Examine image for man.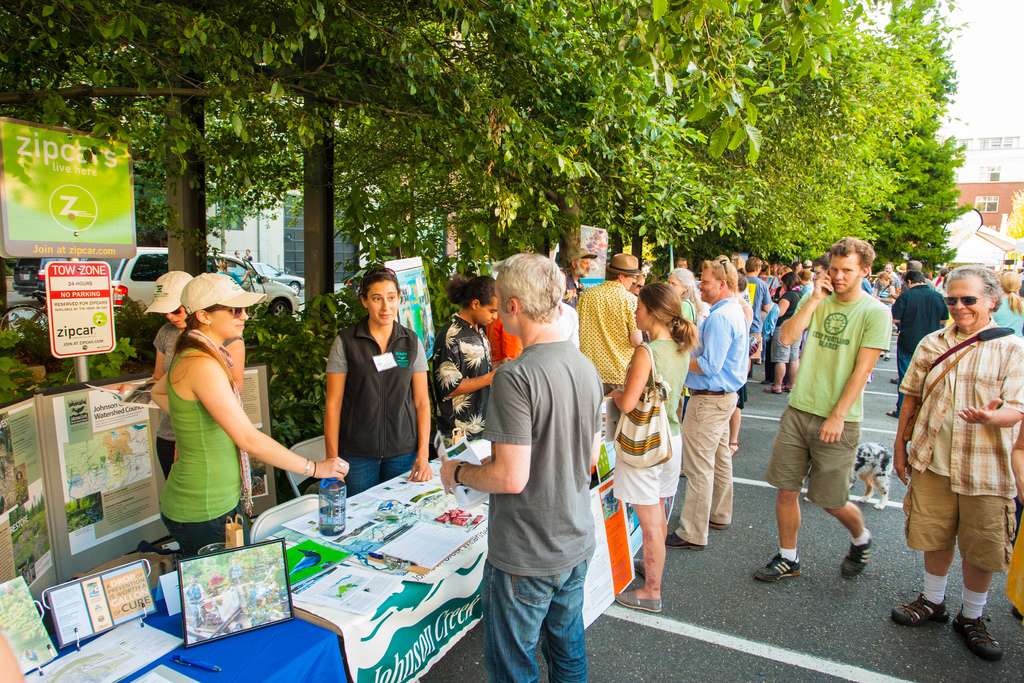
Examination result: (x1=890, y1=272, x2=954, y2=414).
